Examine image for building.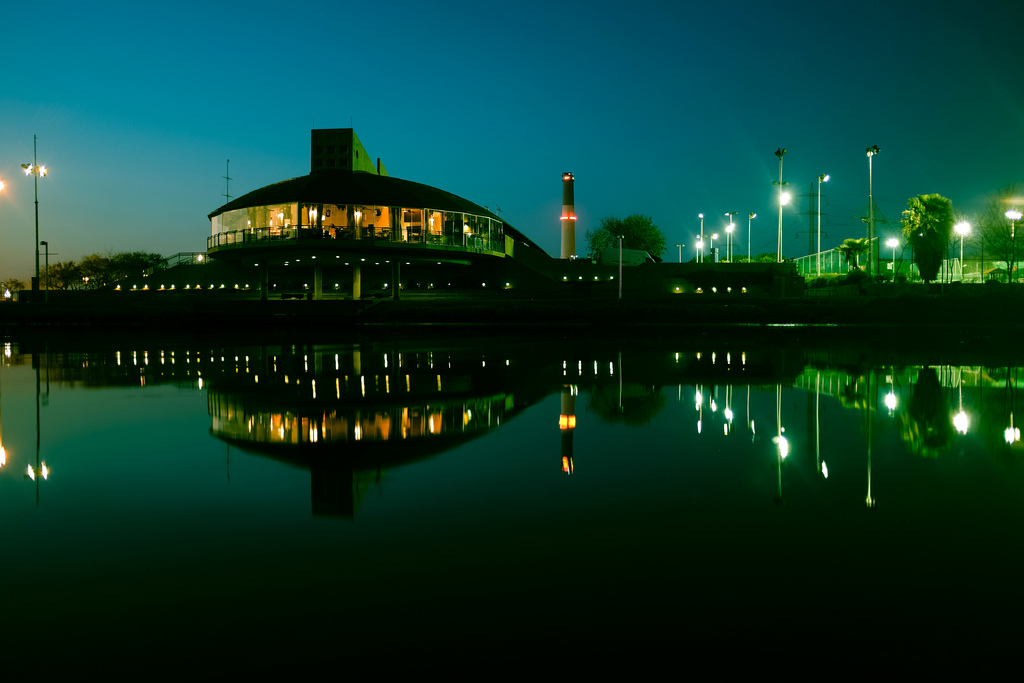
Examination result: rect(203, 128, 808, 293).
